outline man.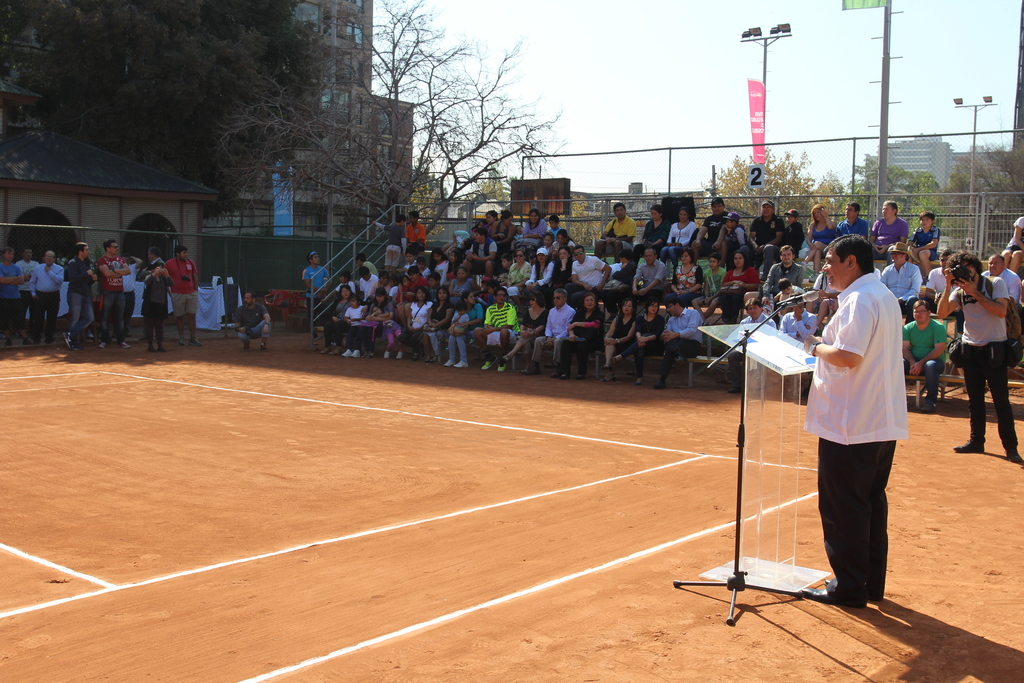
Outline: bbox(291, 208, 1023, 416).
